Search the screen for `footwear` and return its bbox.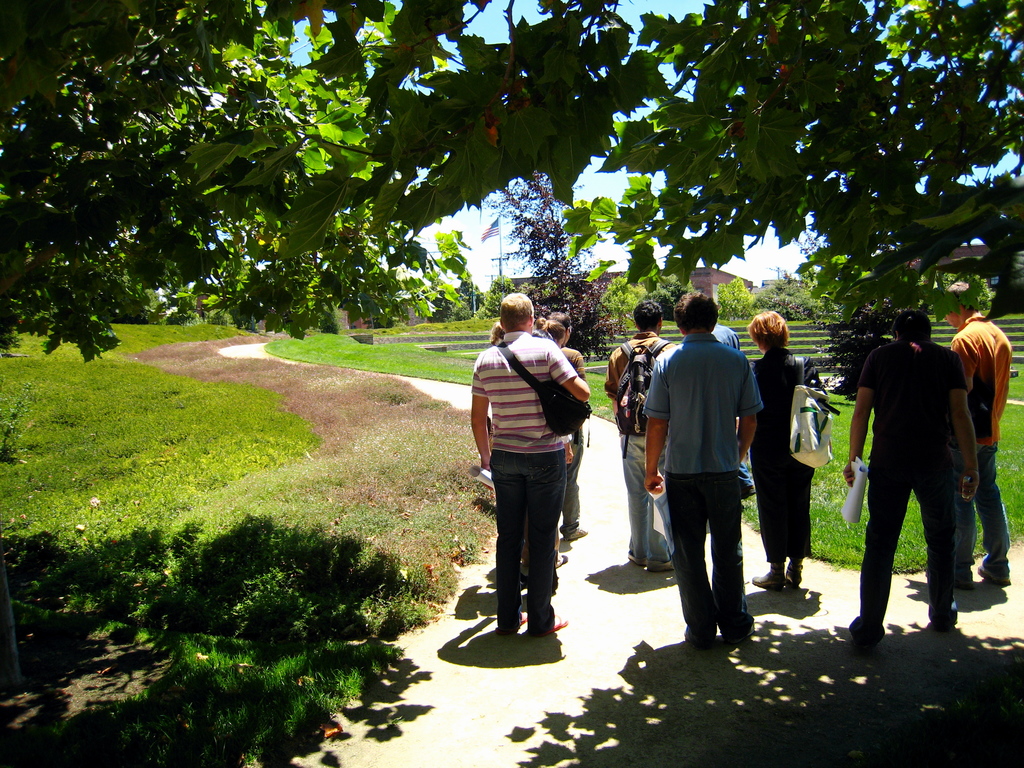
Found: Rect(627, 546, 648, 569).
